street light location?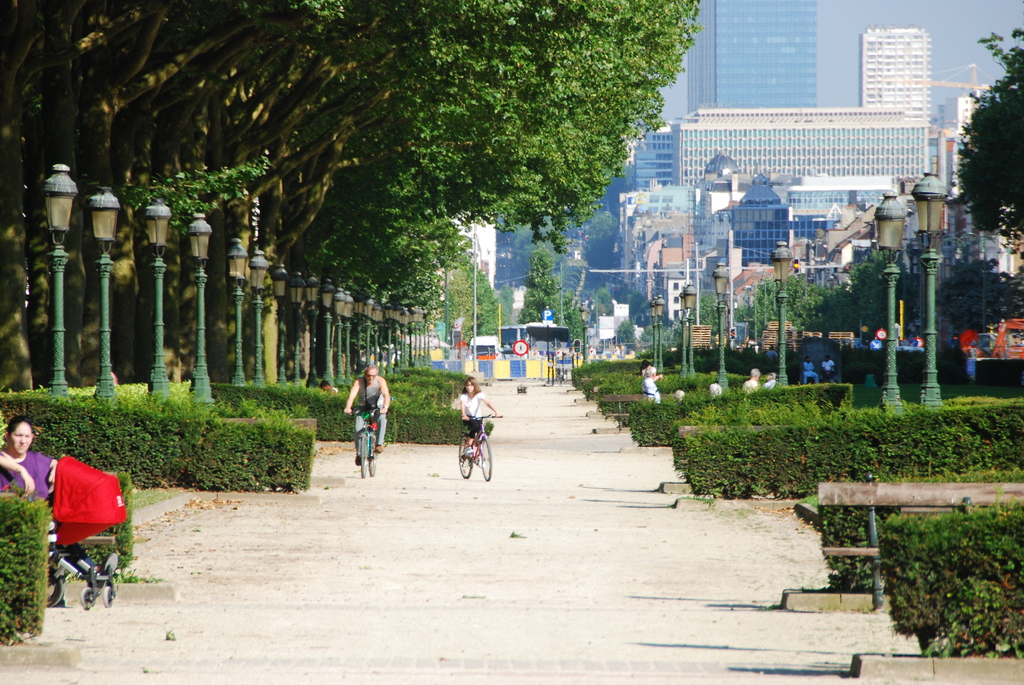
[left=909, top=169, right=948, bottom=405]
